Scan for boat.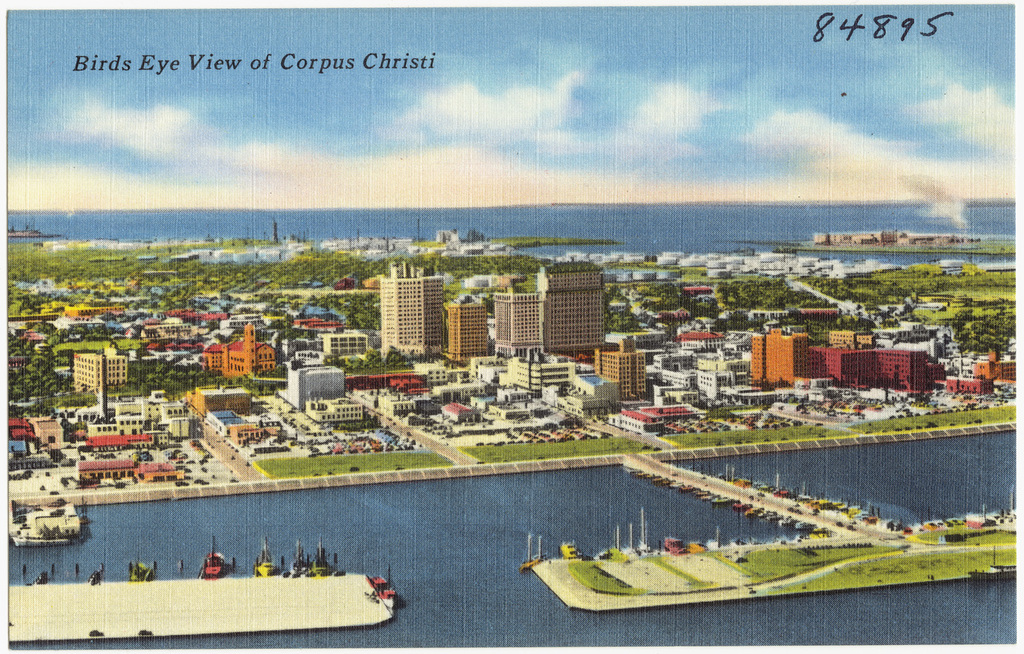
Scan result: [left=520, top=532, right=551, bottom=571].
